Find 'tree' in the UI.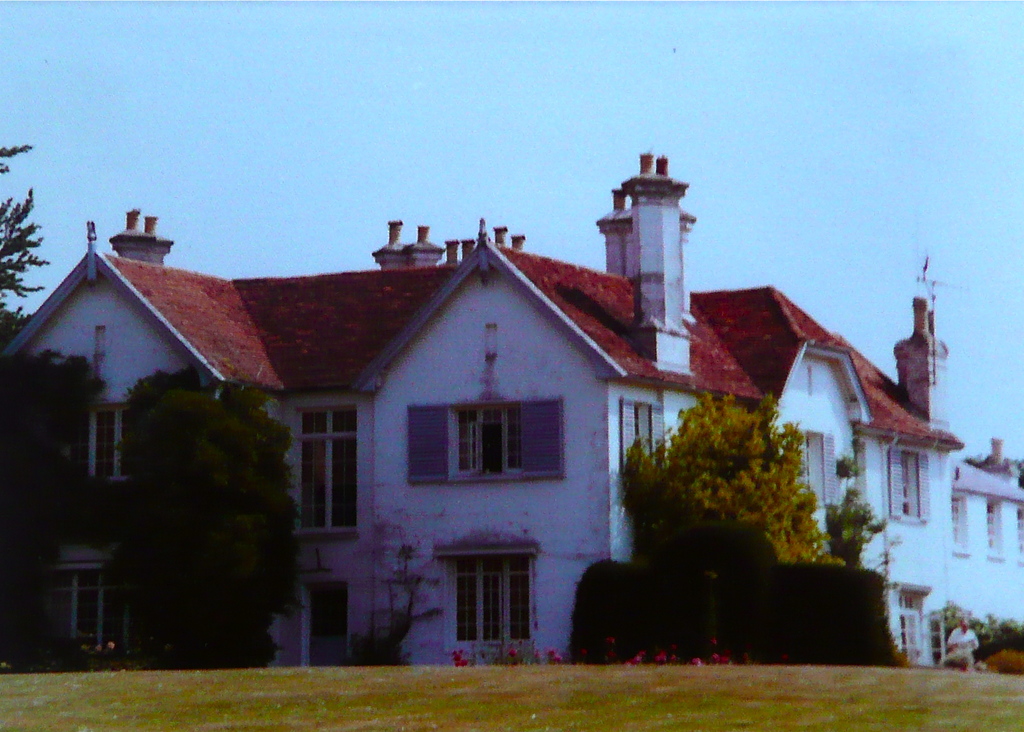
UI element at select_region(0, 146, 49, 349).
